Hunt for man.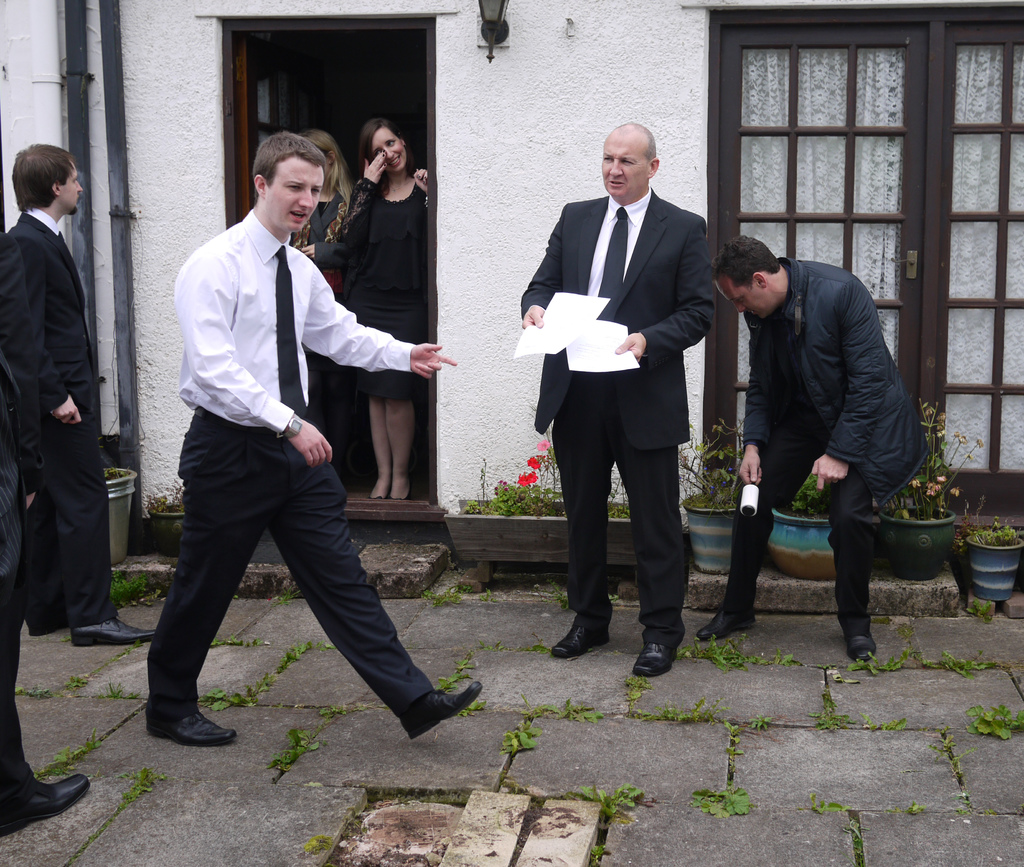
Hunted down at 703, 222, 929, 661.
